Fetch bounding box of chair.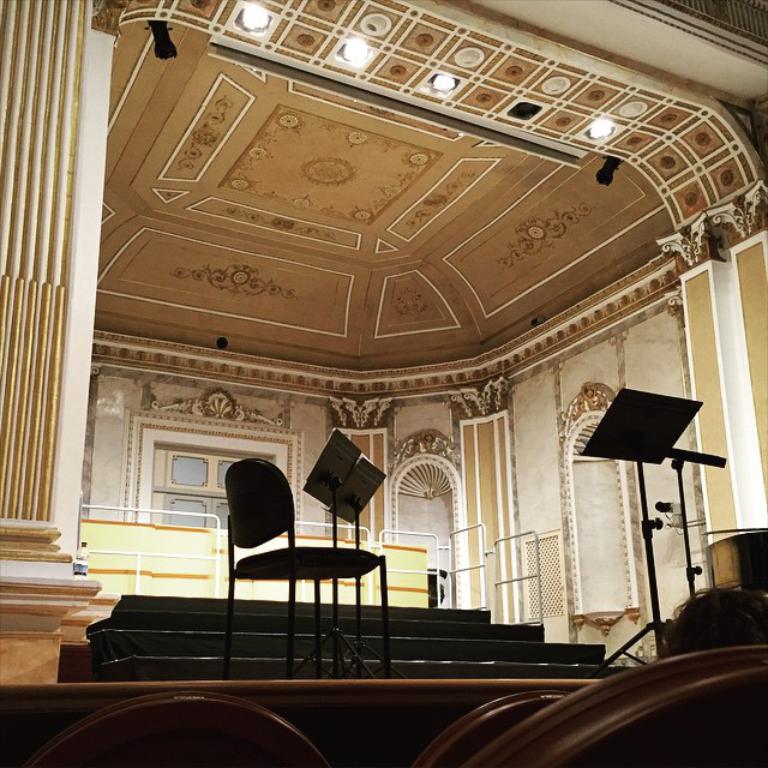
Bbox: locate(464, 646, 767, 767).
